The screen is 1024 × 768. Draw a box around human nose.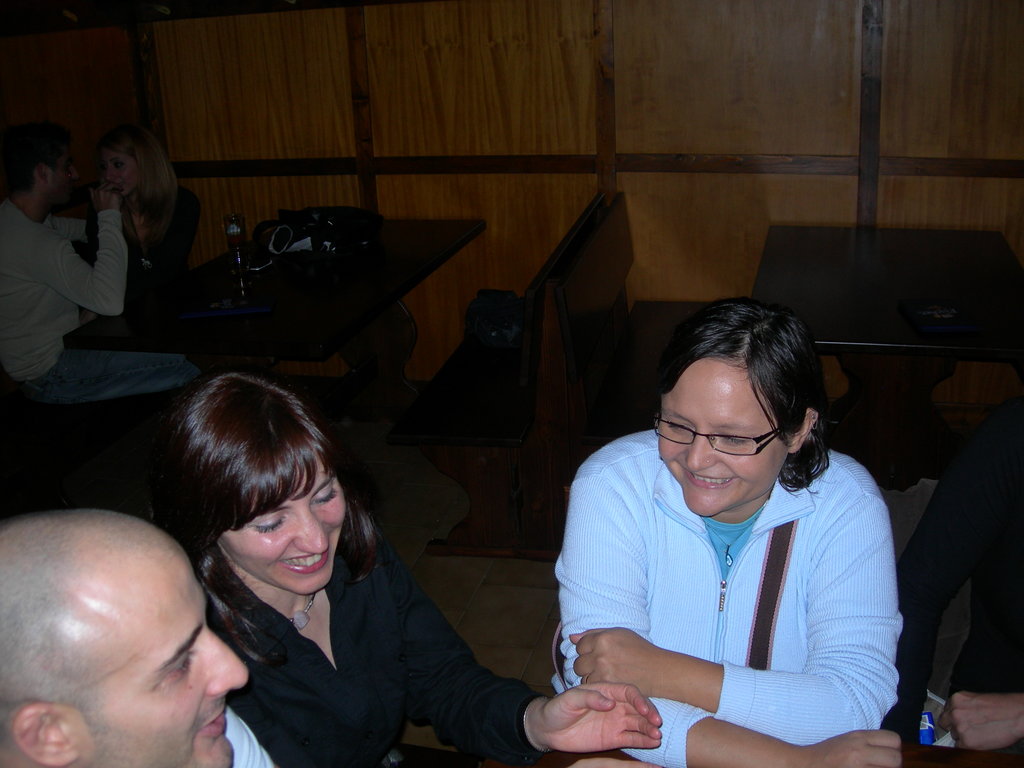
locate(685, 437, 716, 472).
